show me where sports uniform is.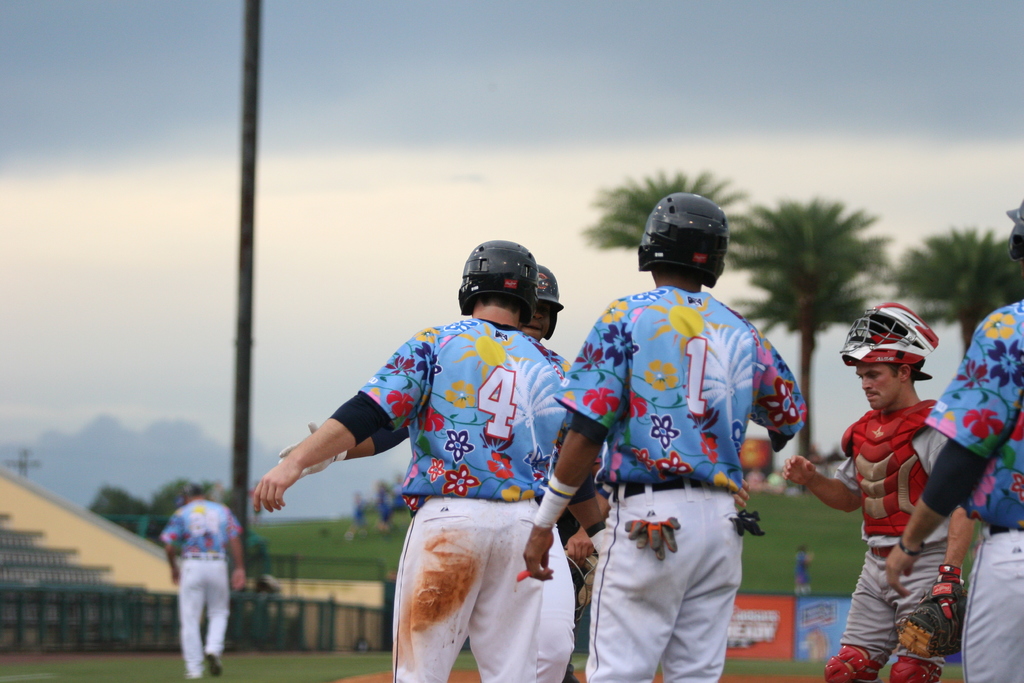
sports uniform is at crop(924, 197, 1023, 682).
